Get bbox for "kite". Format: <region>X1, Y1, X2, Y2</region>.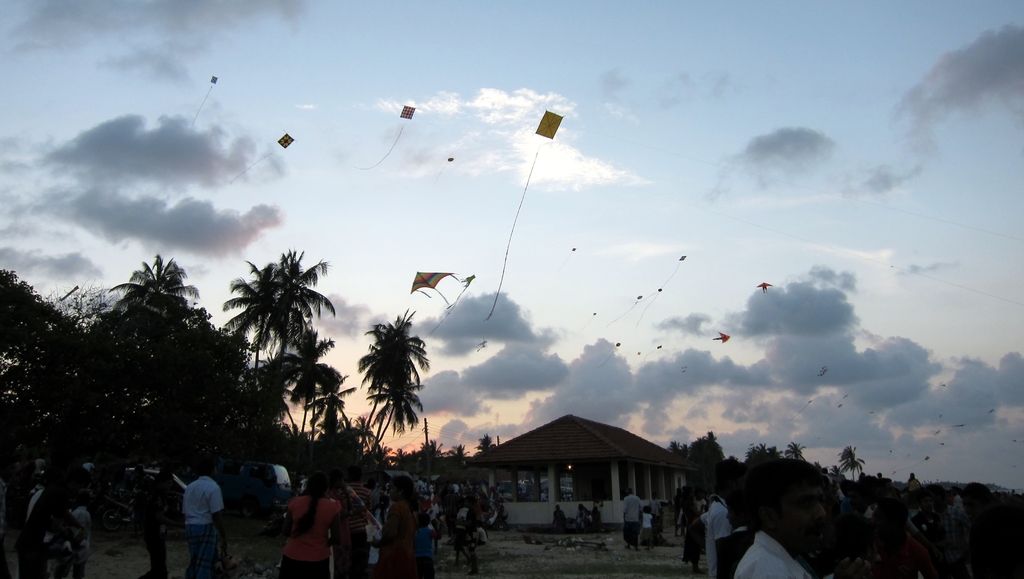
<region>229, 131, 295, 184</region>.
